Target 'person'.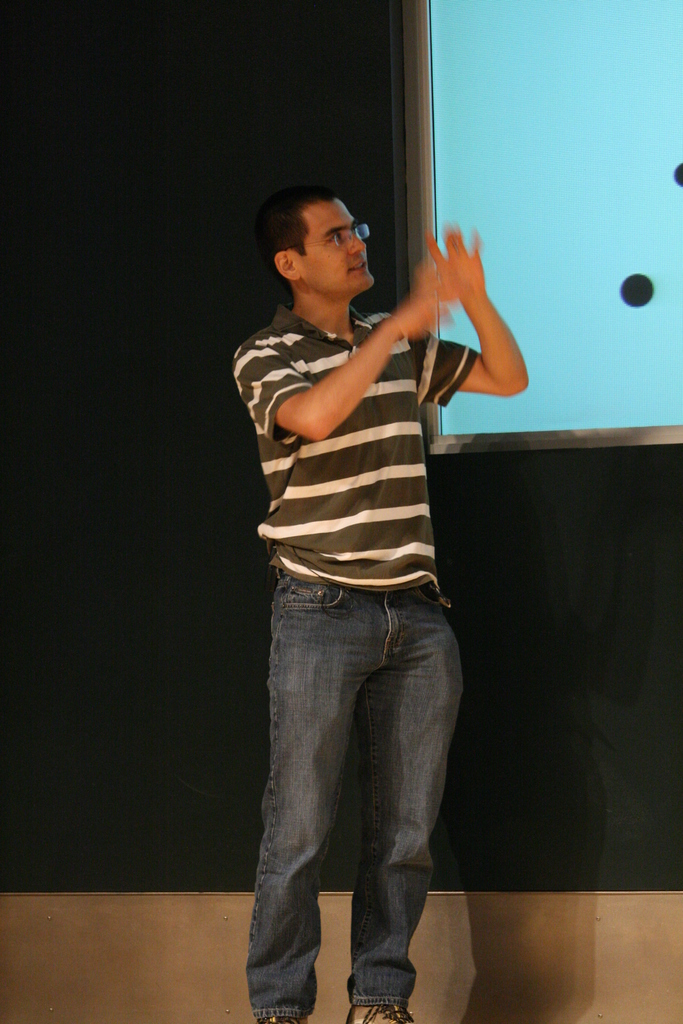
Target region: BBox(230, 178, 529, 1023).
